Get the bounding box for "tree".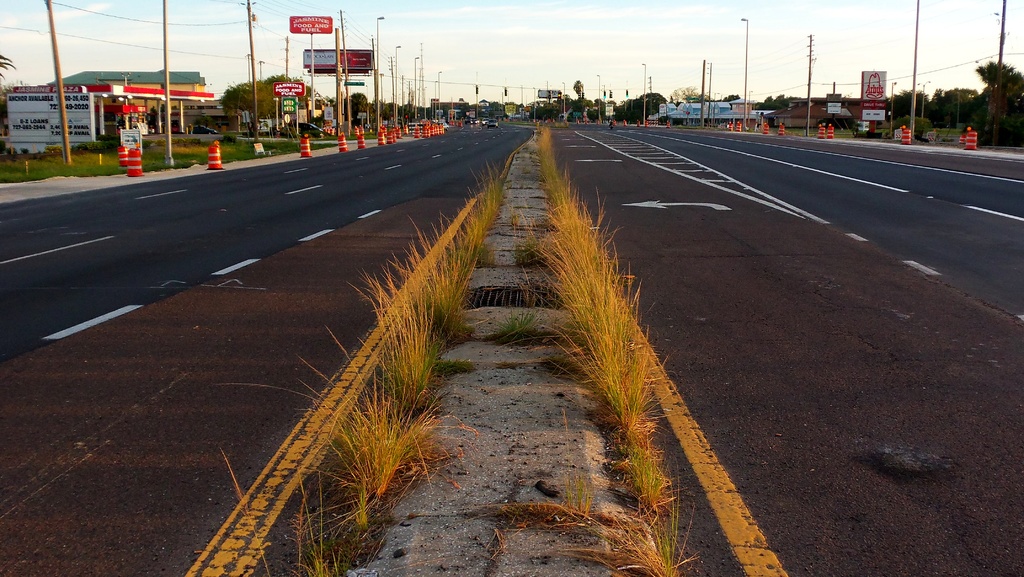
(left=716, top=90, right=743, bottom=103).
